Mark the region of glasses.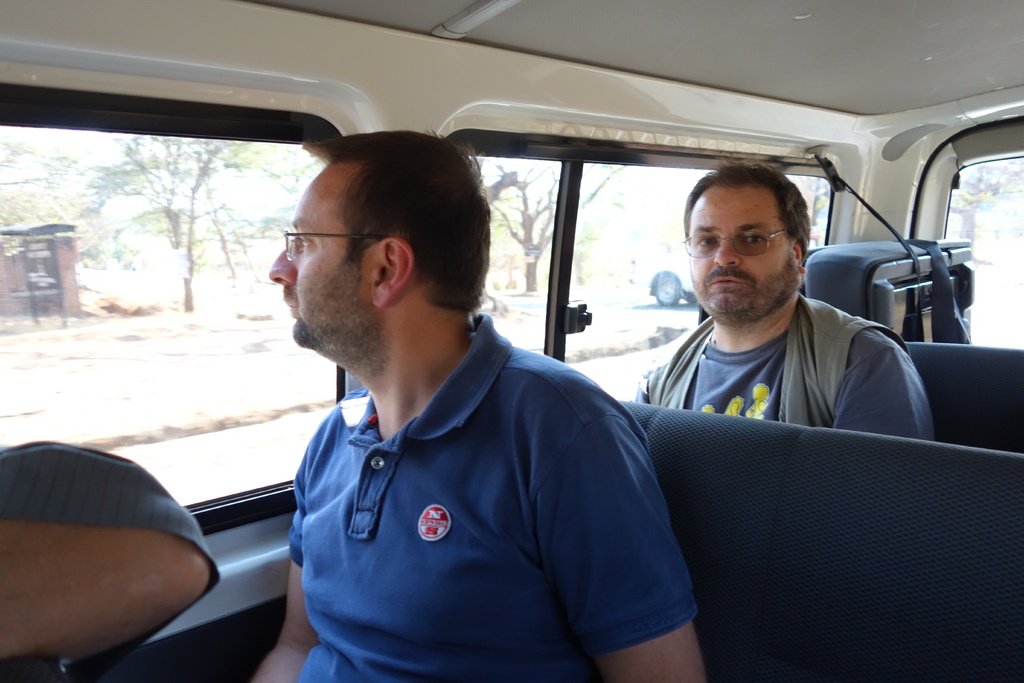
Region: [left=282, top=229, right=391, bottom=261].
